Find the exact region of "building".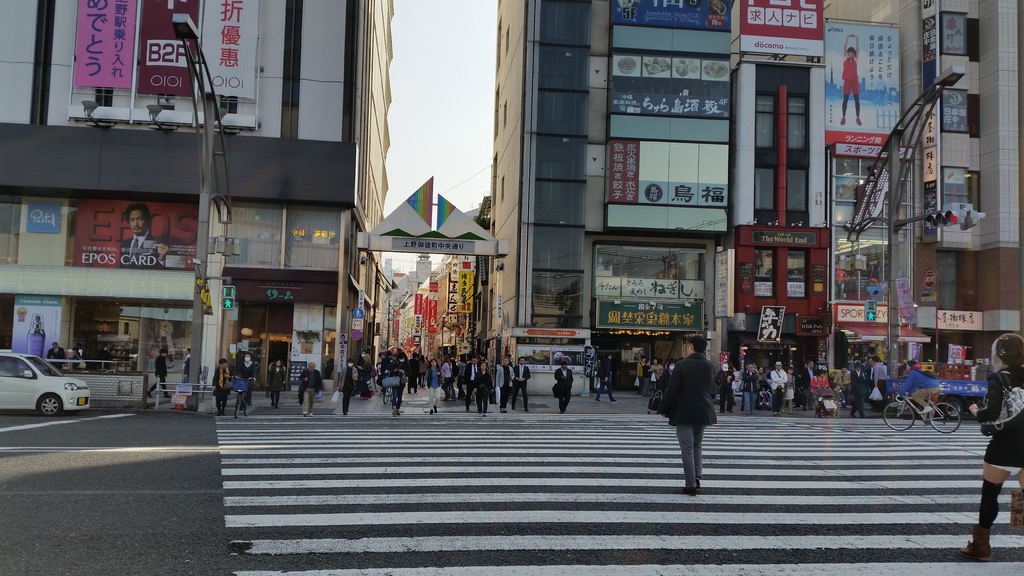
Exact region: bbox(393, 255, 469, 385).
